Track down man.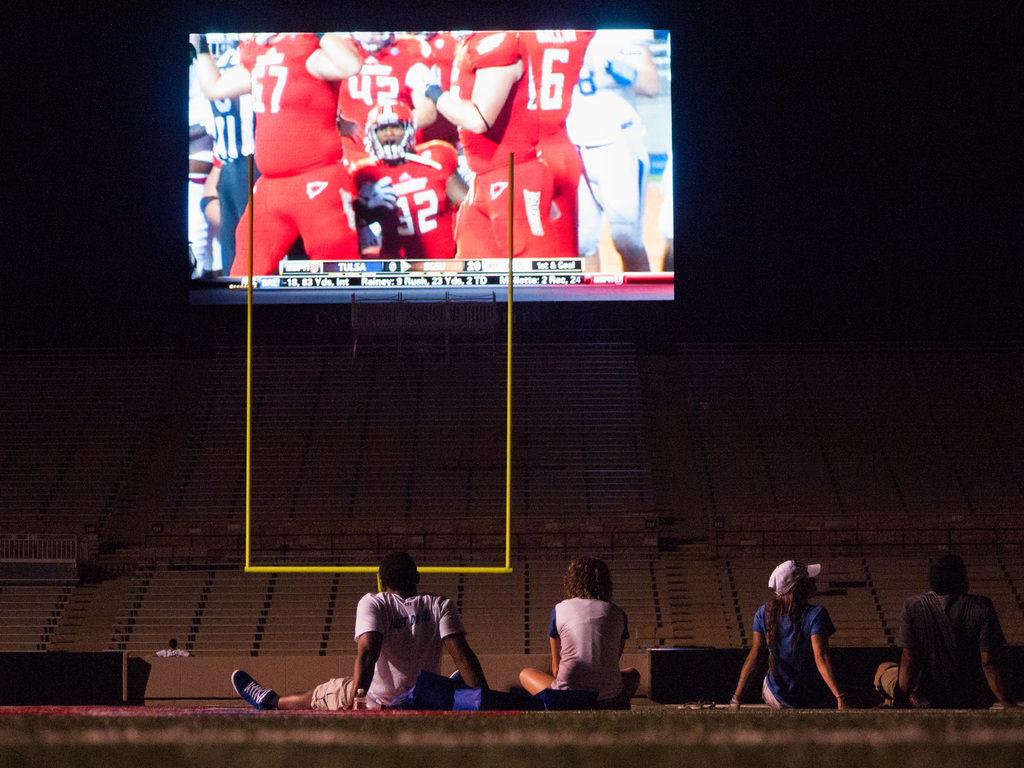
Tracked to (197, 20, 360, 271).
